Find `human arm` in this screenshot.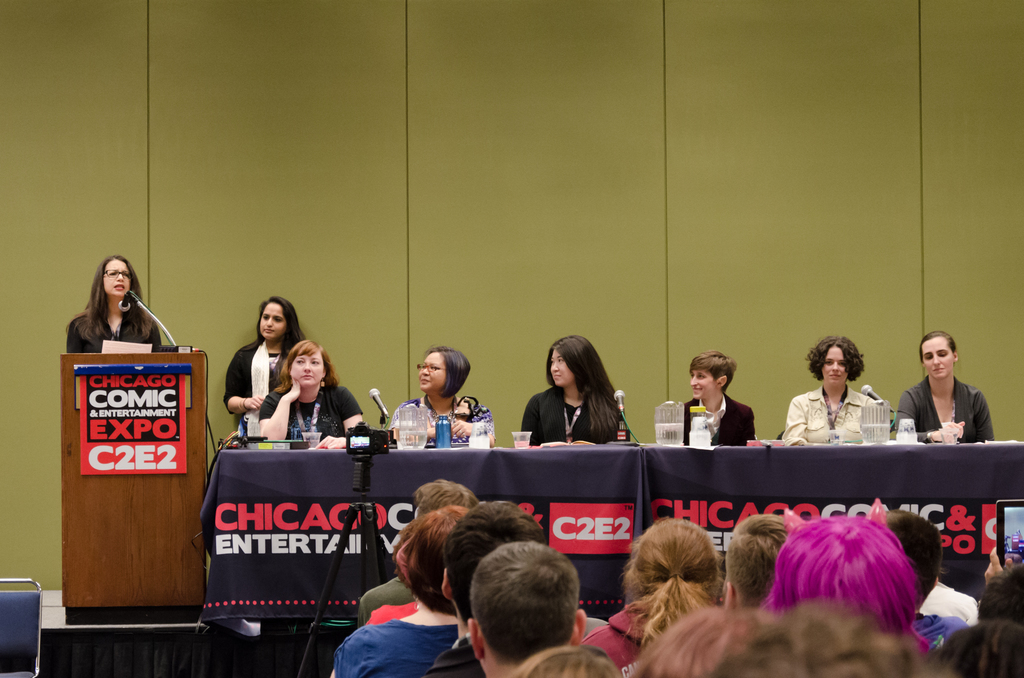
The bounding box for `human arm` is region(216, 344, 264, 416).
